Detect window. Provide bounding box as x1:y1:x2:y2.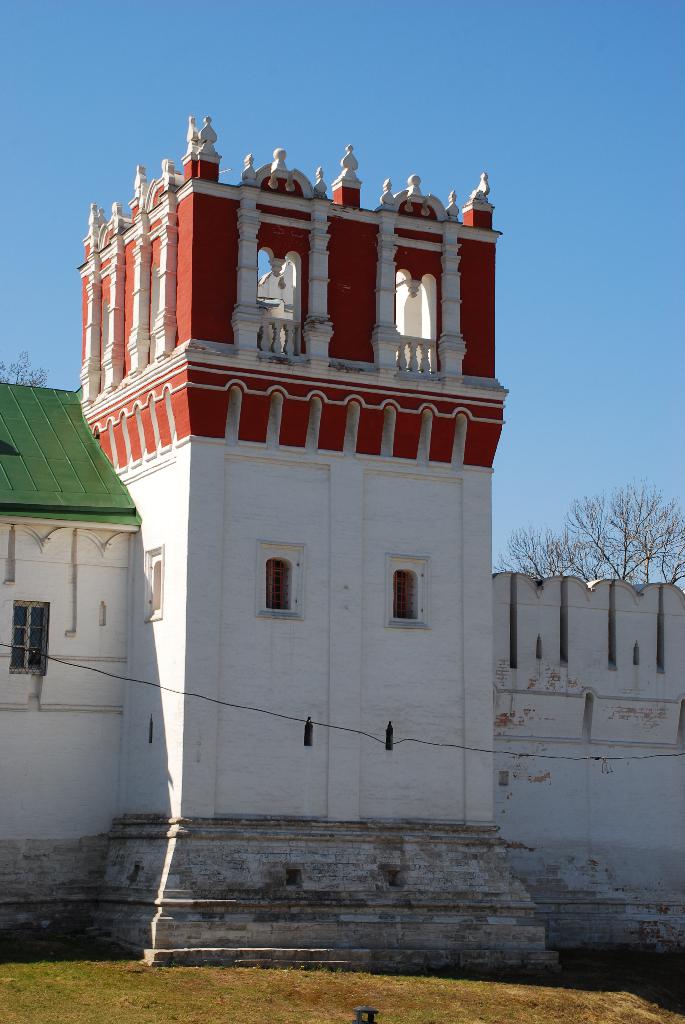
263:557:296:618.
